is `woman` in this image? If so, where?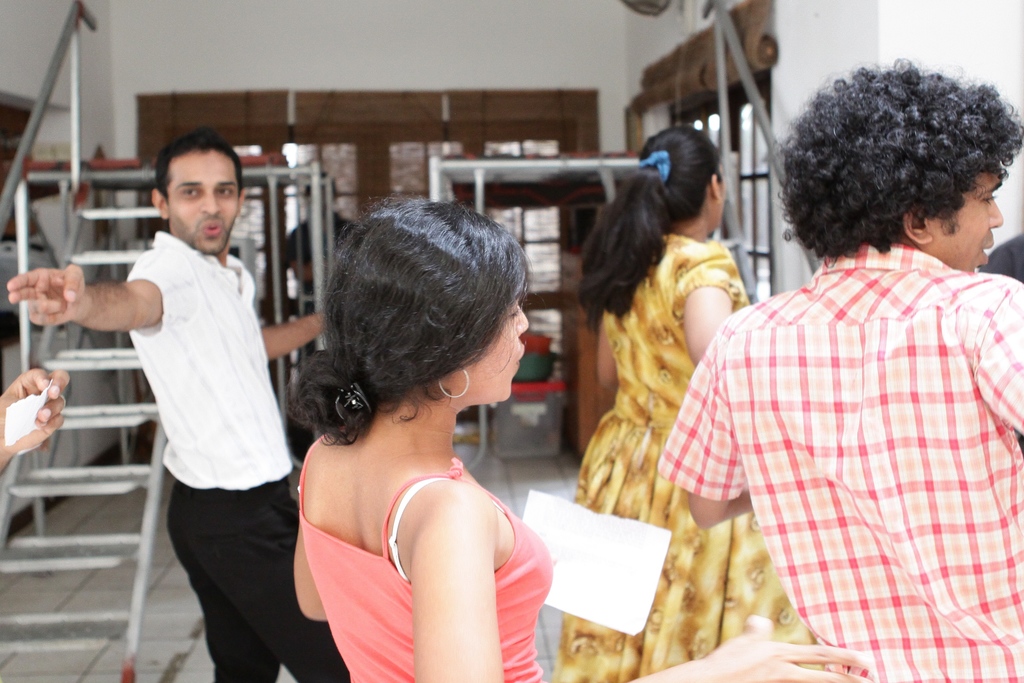
Yes, at crop(551, 123, 828, 682).
